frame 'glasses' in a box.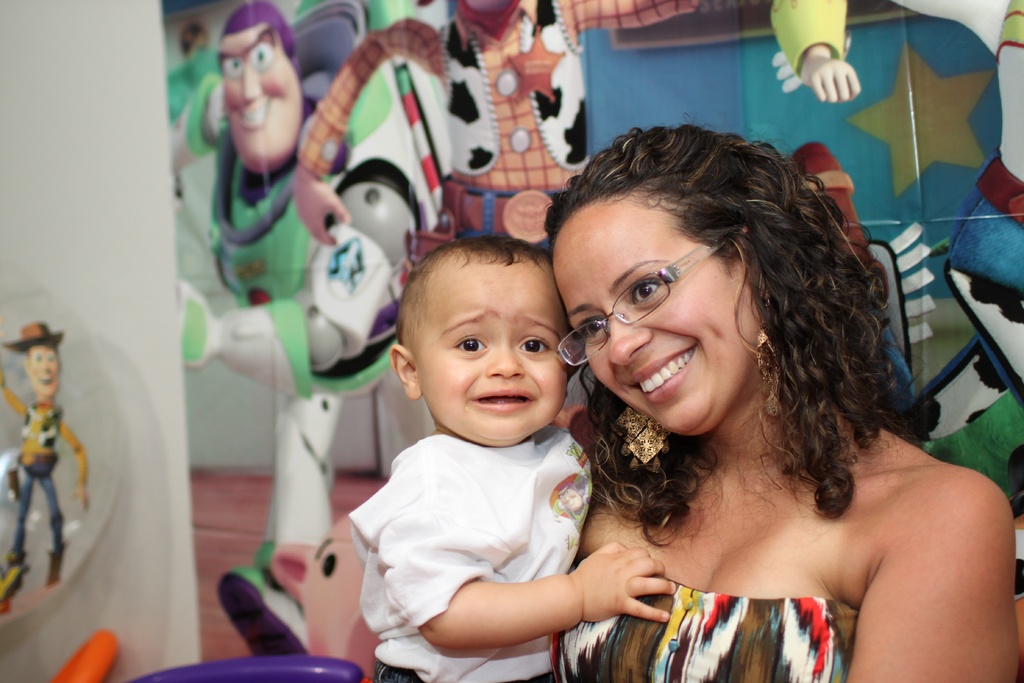
(left=552, top=241, right=724, bottom=366).
